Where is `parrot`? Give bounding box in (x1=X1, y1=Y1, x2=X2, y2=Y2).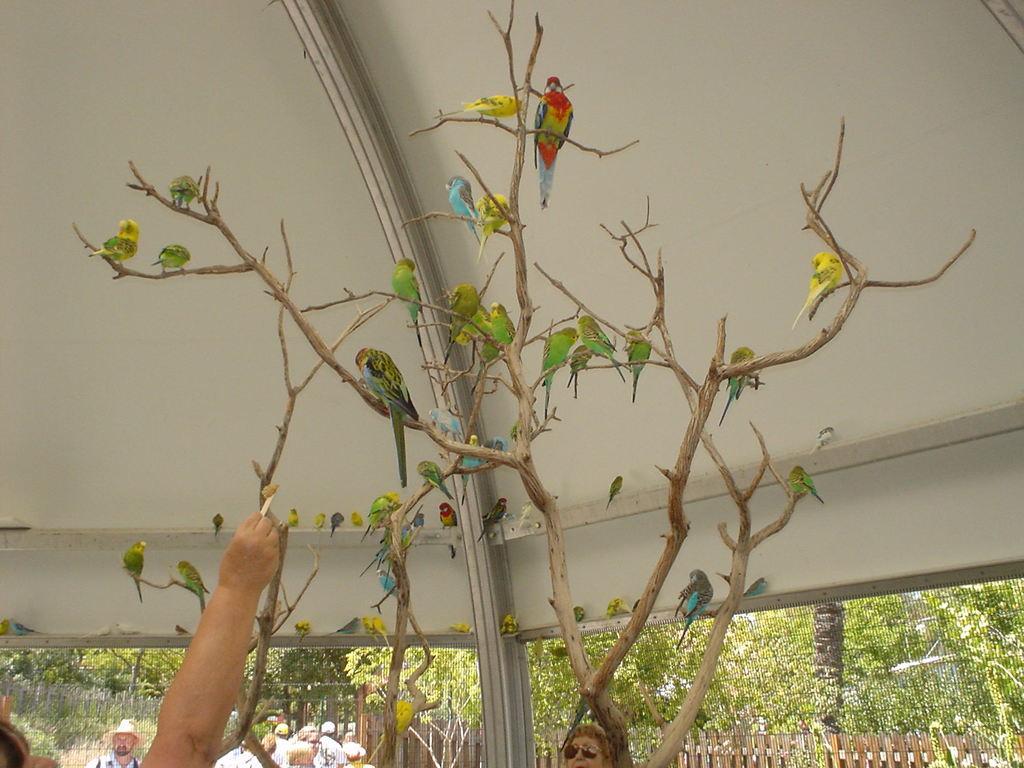
(x1=741, y1=576, x2=769, y2=602).
